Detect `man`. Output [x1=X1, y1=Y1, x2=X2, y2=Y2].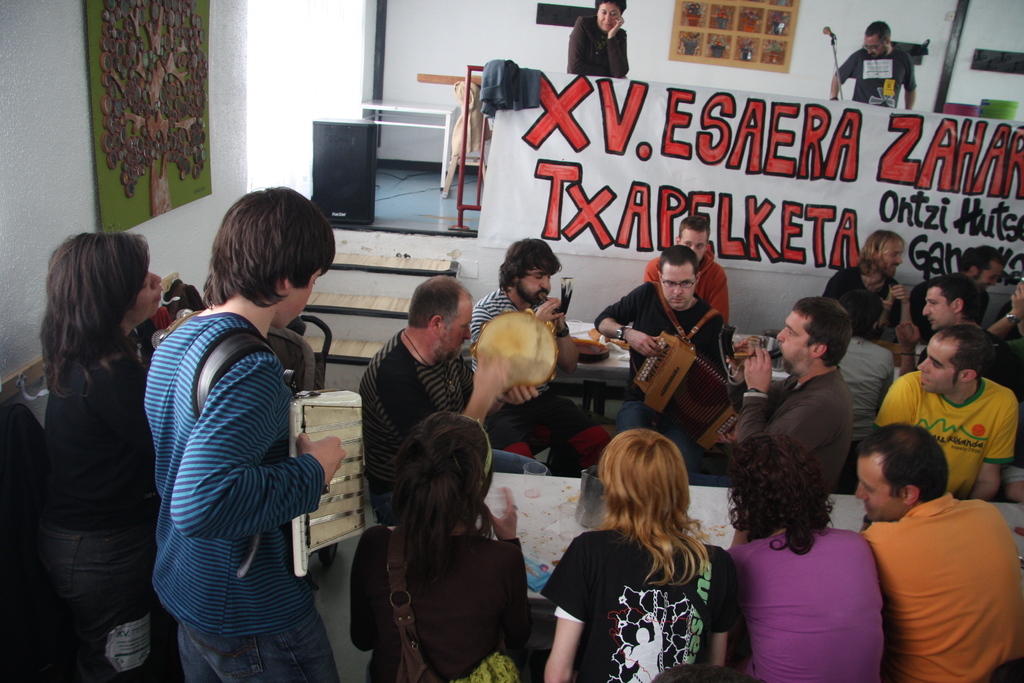
[x1=865, y1=420, x2=1023, y2=682].
